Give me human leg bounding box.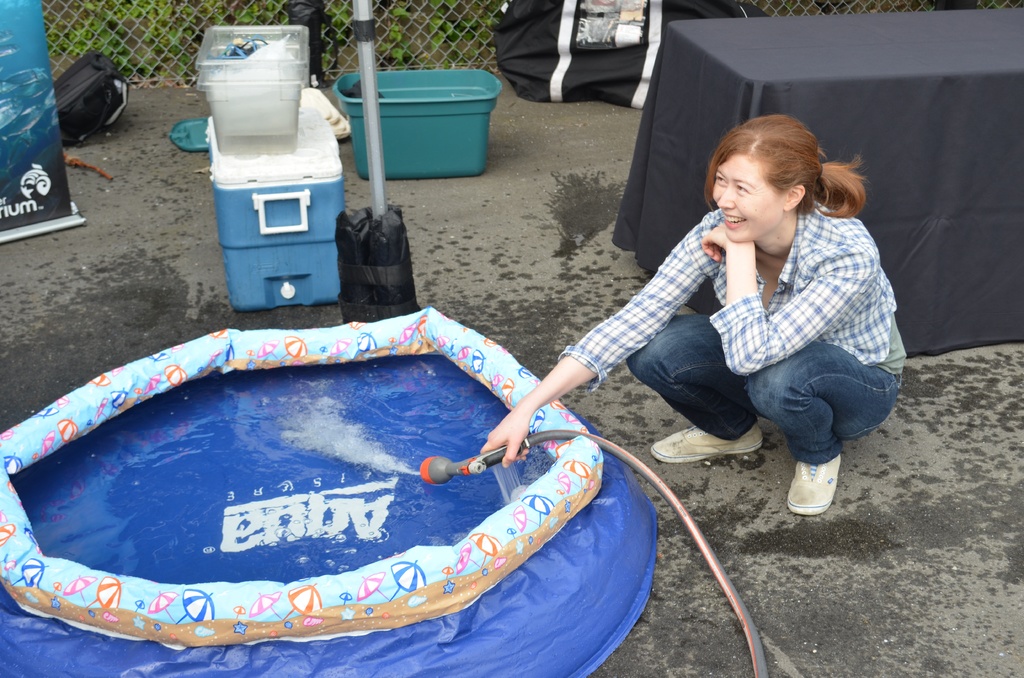
locate(628, 315, 765, 464).
